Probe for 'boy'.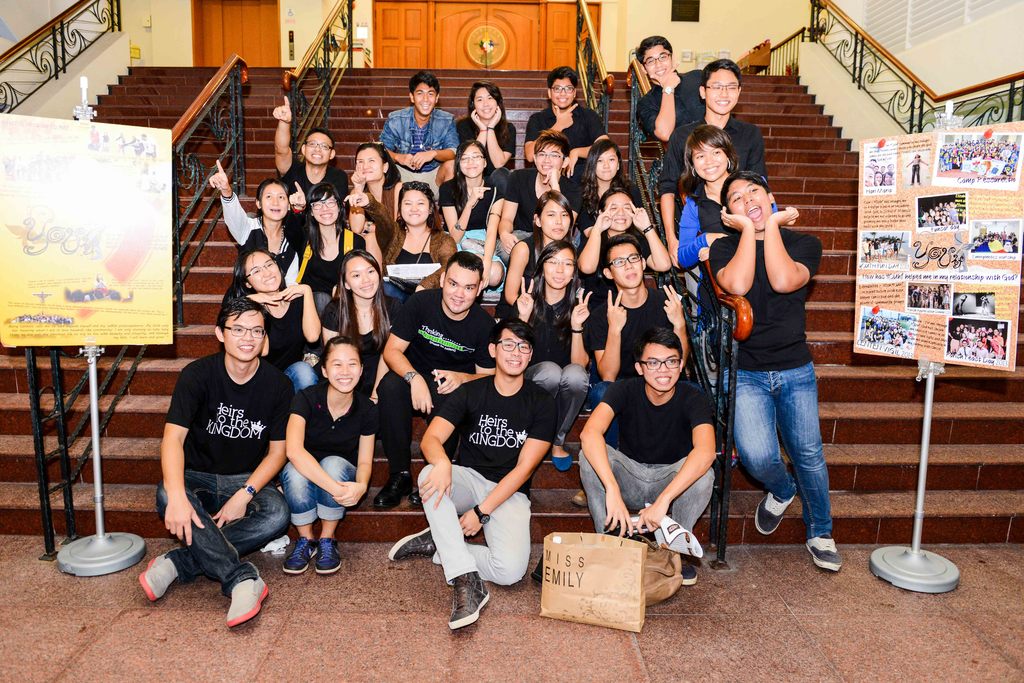
Probe result: 493/124/585/262.
